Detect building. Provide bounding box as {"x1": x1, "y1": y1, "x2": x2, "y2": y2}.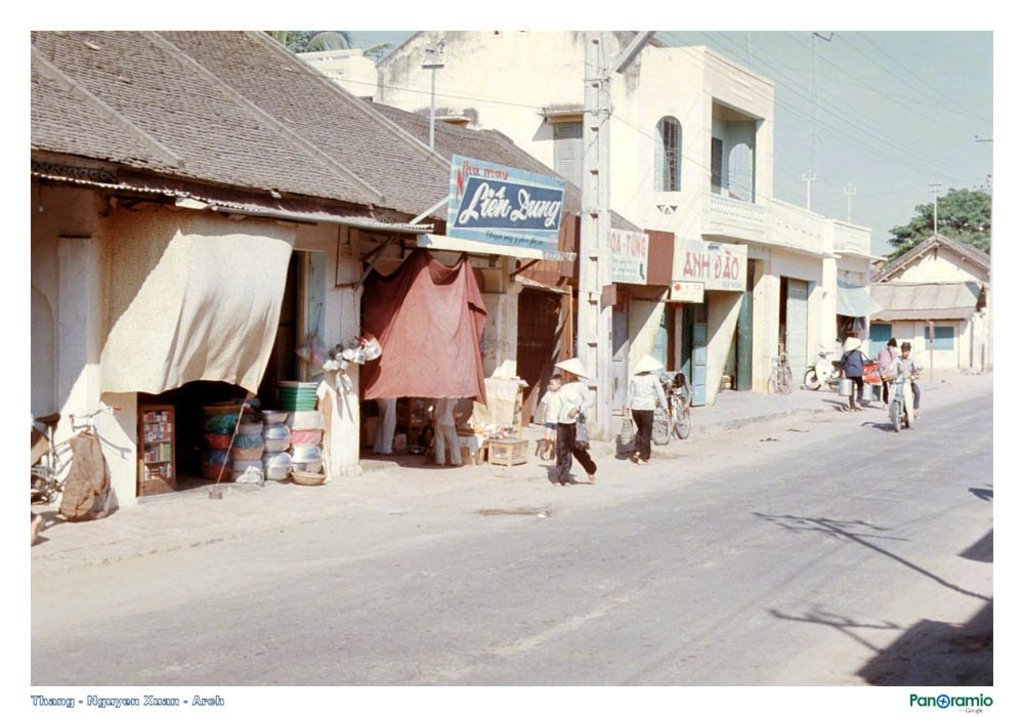
{"x1": 28, "y1": 33, "x2": 668, "y2": 532}.
